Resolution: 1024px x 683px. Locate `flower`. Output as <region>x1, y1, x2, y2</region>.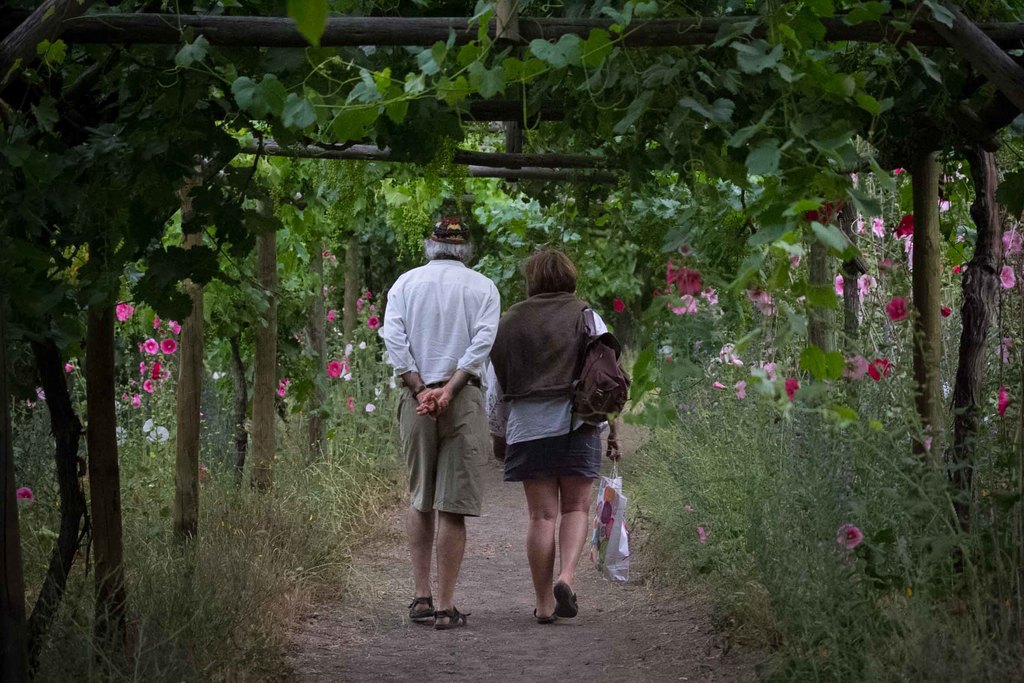
<region>364, 400, 377, 413</region>.
